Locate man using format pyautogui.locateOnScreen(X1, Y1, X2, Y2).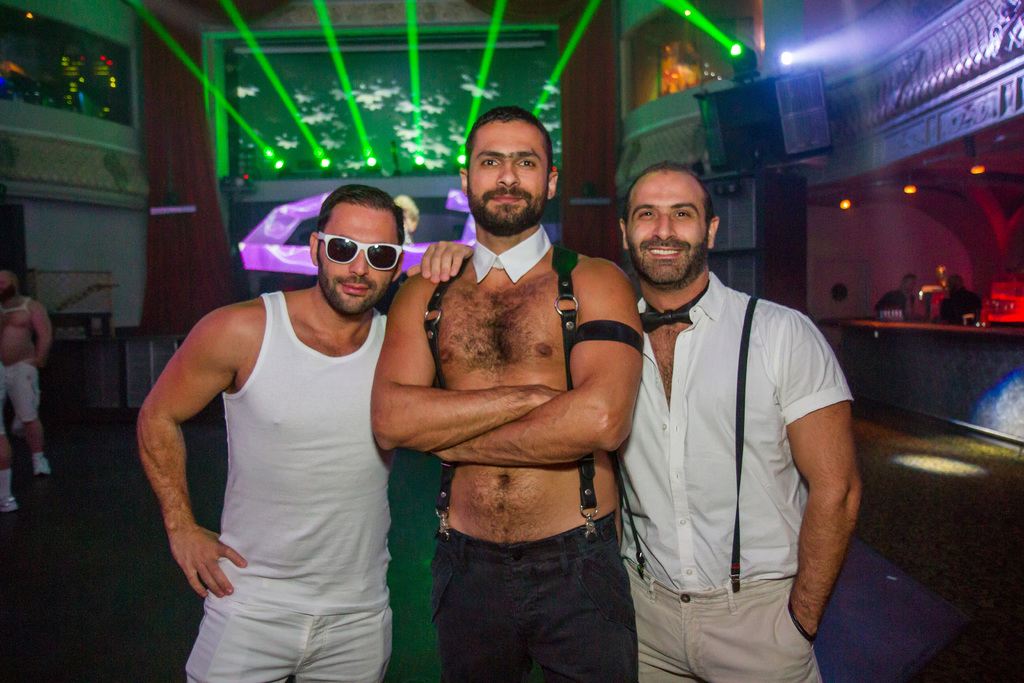
pyautogui.locateOnScreen(940, 273, 984, 327).
